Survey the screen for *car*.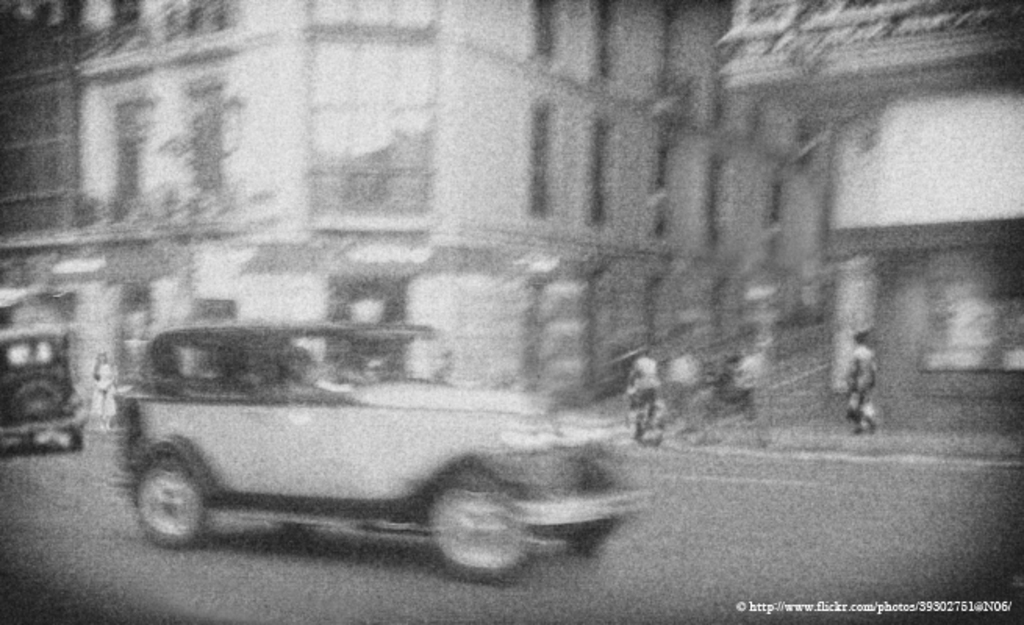
Survey found: 109/317/644/578.
